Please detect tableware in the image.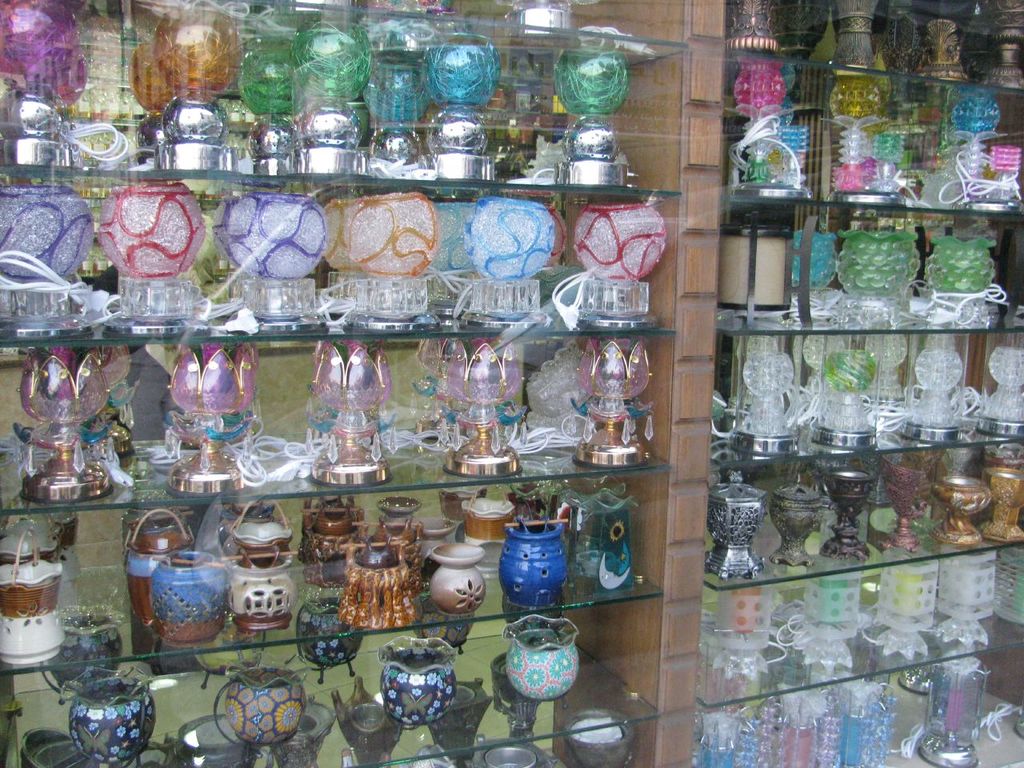
bbox=(494, 626, 586, 718).
